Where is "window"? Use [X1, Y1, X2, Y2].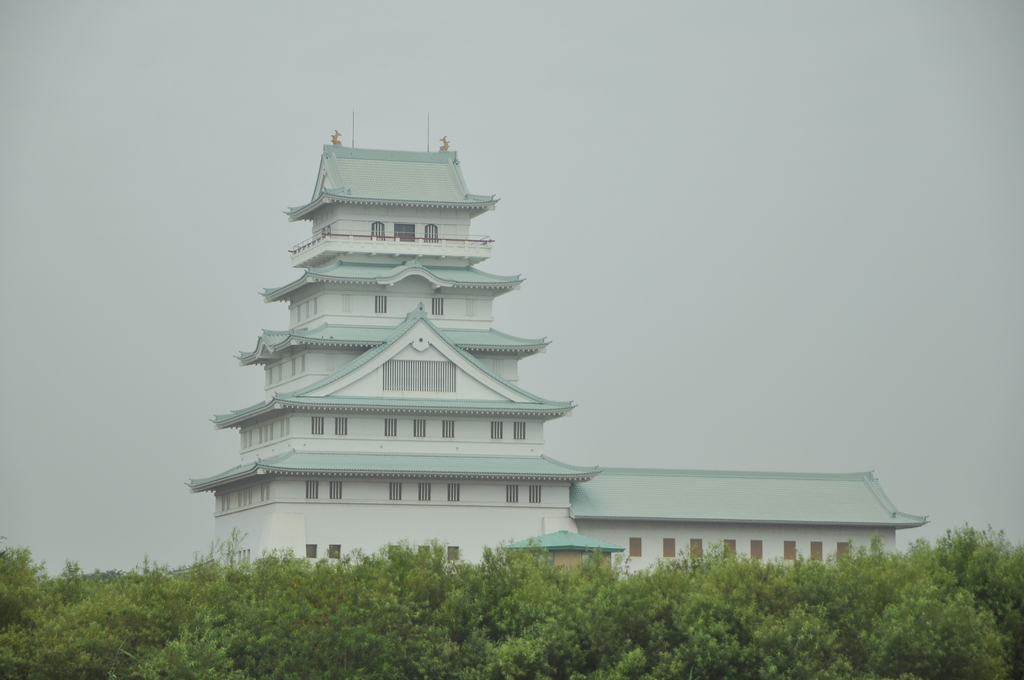
[432, 295, 444, 316].
